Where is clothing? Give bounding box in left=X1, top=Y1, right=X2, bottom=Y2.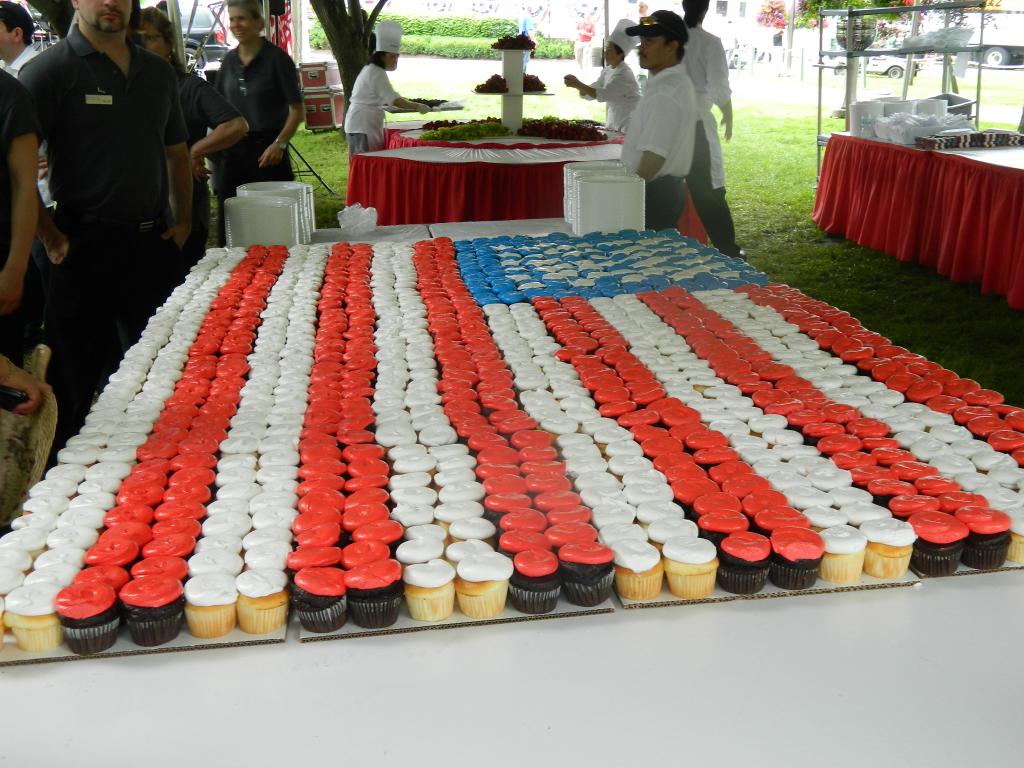
left=625, top=60, right=704, bottom=234.
